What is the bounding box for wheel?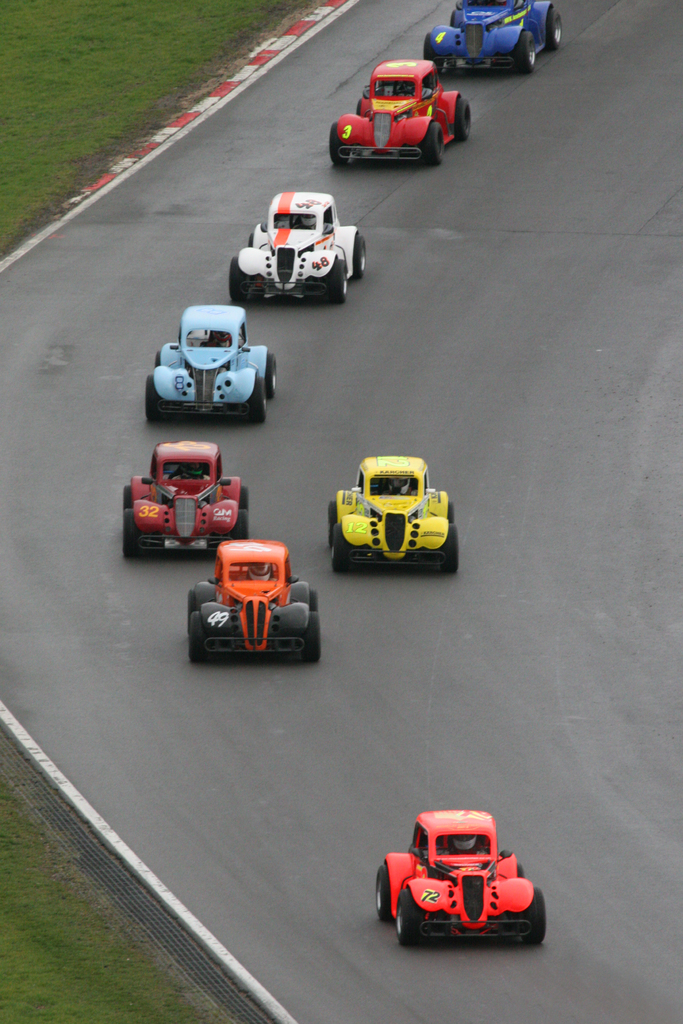
[443,524,457,572].
